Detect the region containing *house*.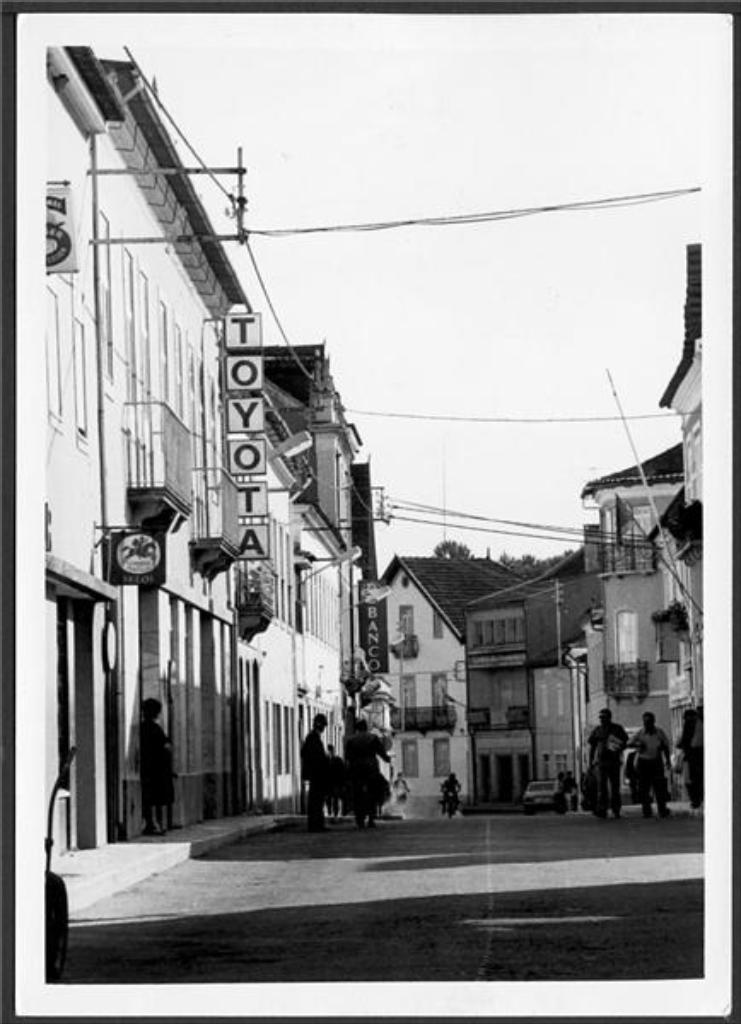
bbox=[393, 548, 529, 824].
